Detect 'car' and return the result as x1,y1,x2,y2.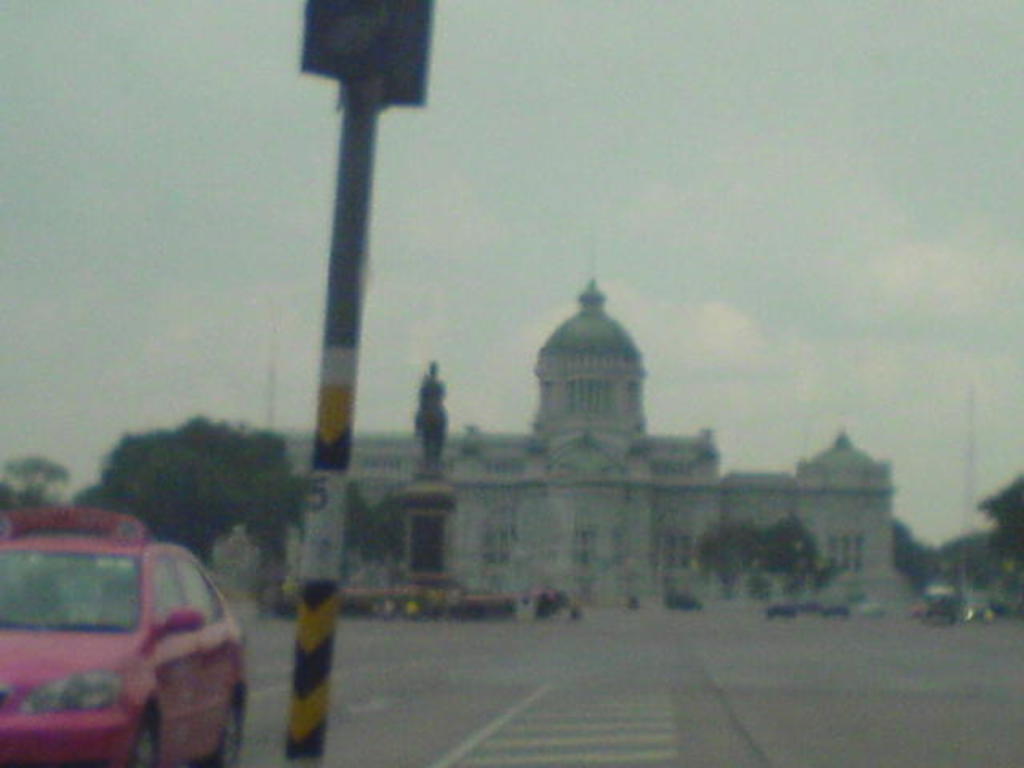
0,506,246,766.
